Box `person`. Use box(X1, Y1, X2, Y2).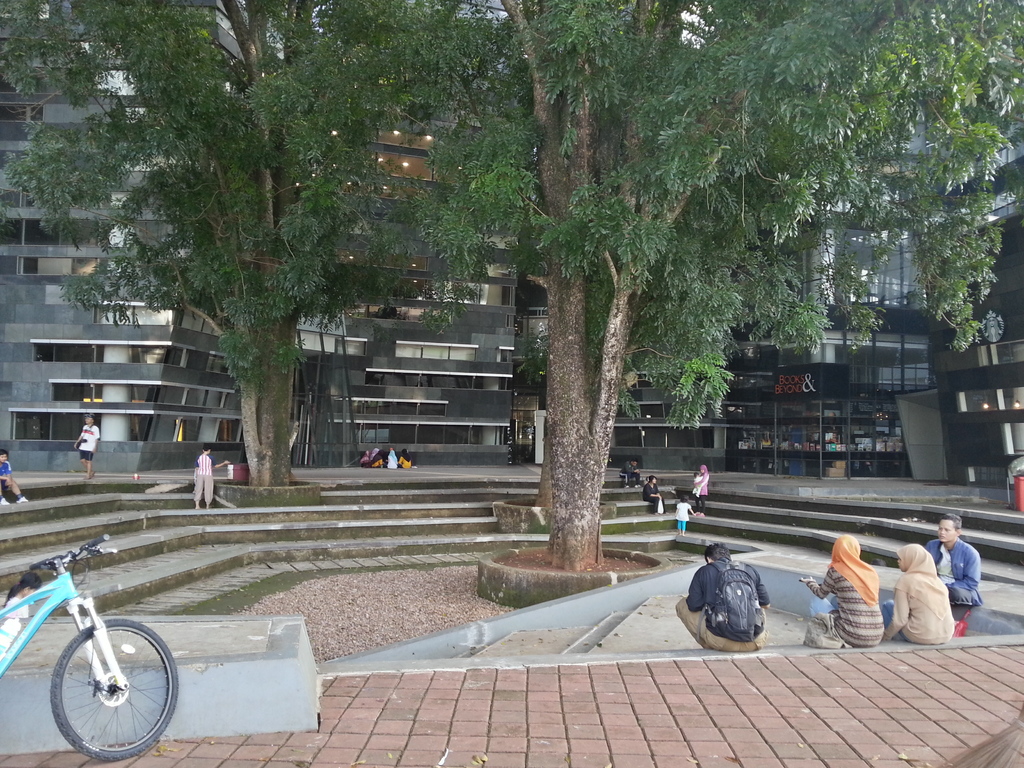
box(887, 534, 961, 644).
